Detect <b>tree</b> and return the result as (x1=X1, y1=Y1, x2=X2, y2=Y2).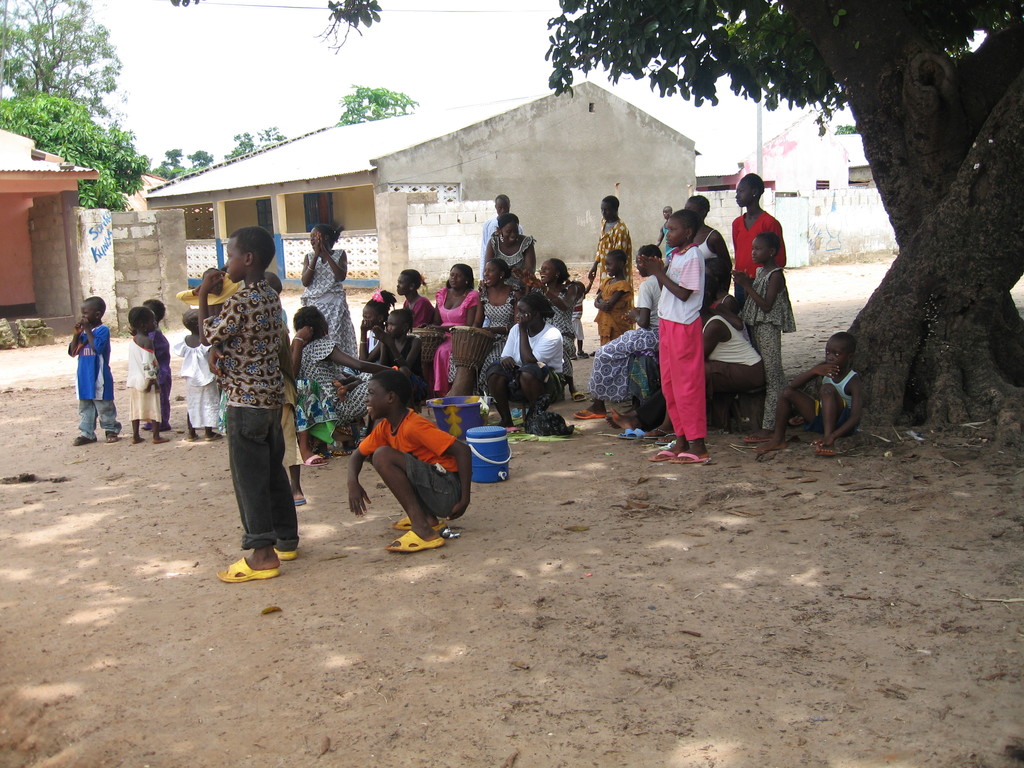
(x1=150, y1=141, x2=180, y2=184).
